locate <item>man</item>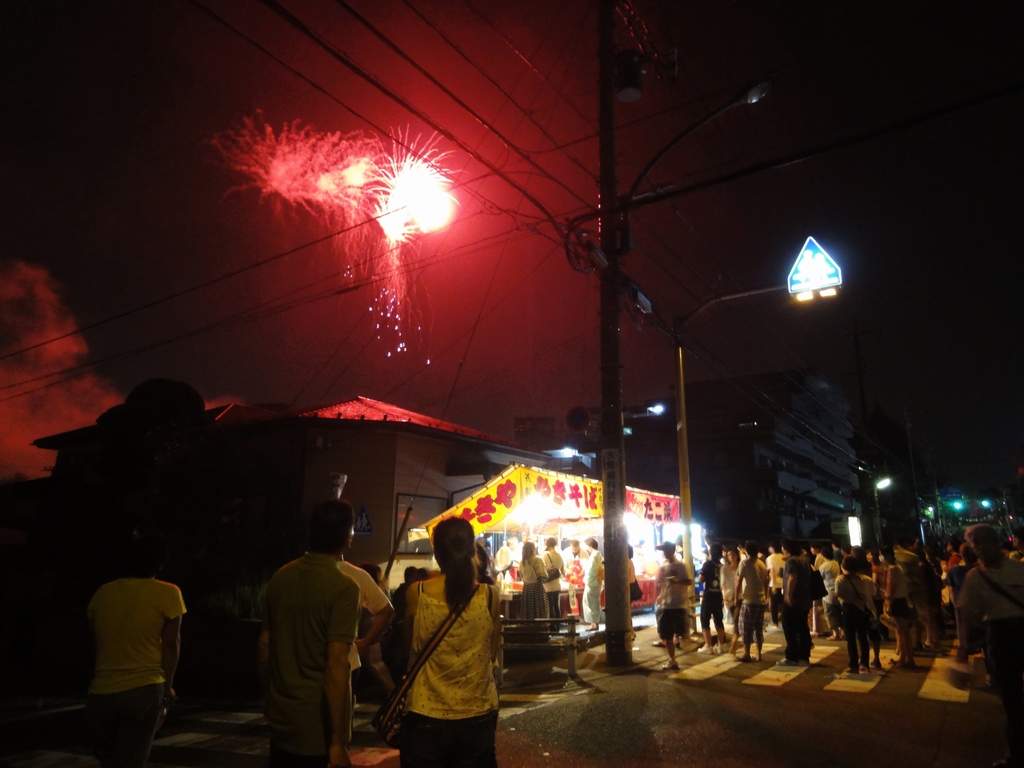
[left=955, top=520, right=1023, bottom=700]
